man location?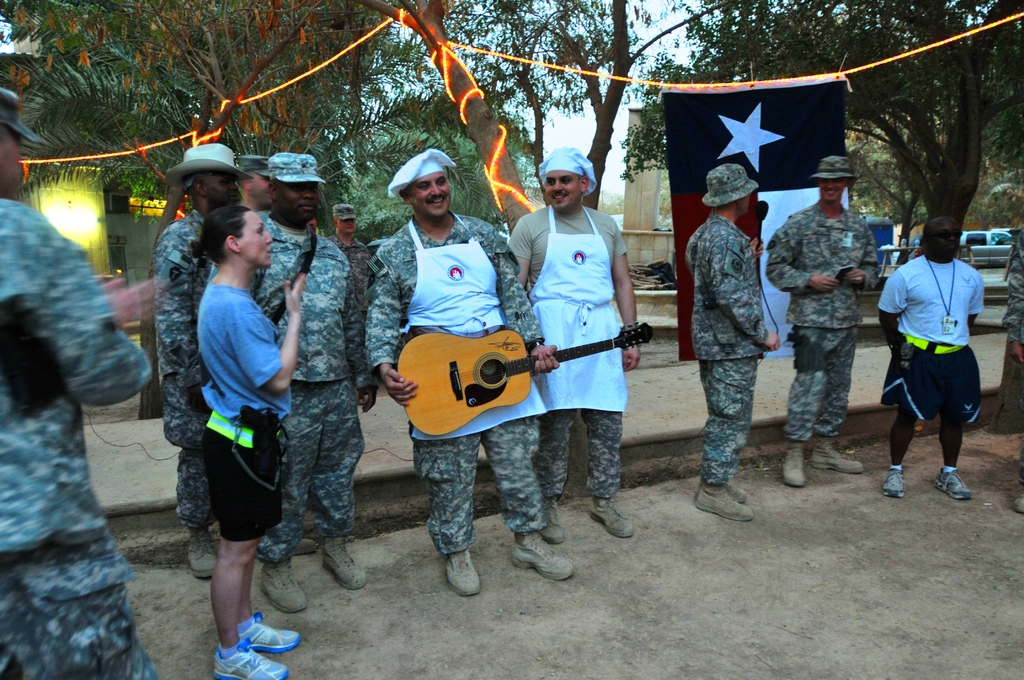
207:150:379:613
